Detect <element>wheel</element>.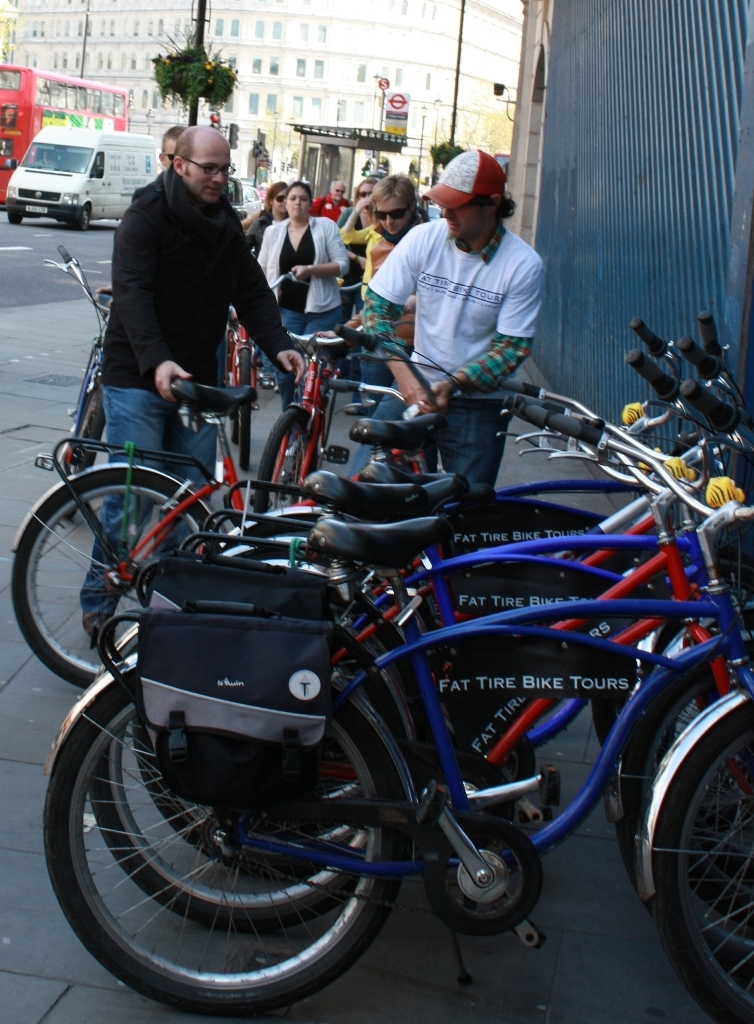
Detected at box=[236, 348, 252, 469].
